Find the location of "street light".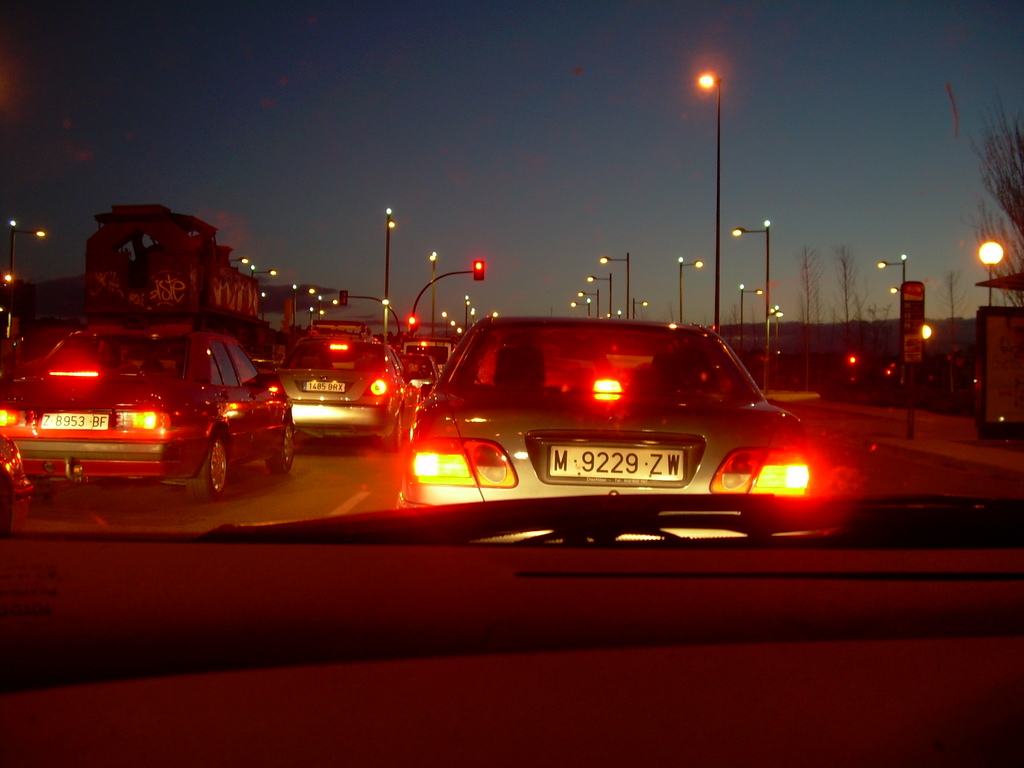
Location: (584,269,609,320).
